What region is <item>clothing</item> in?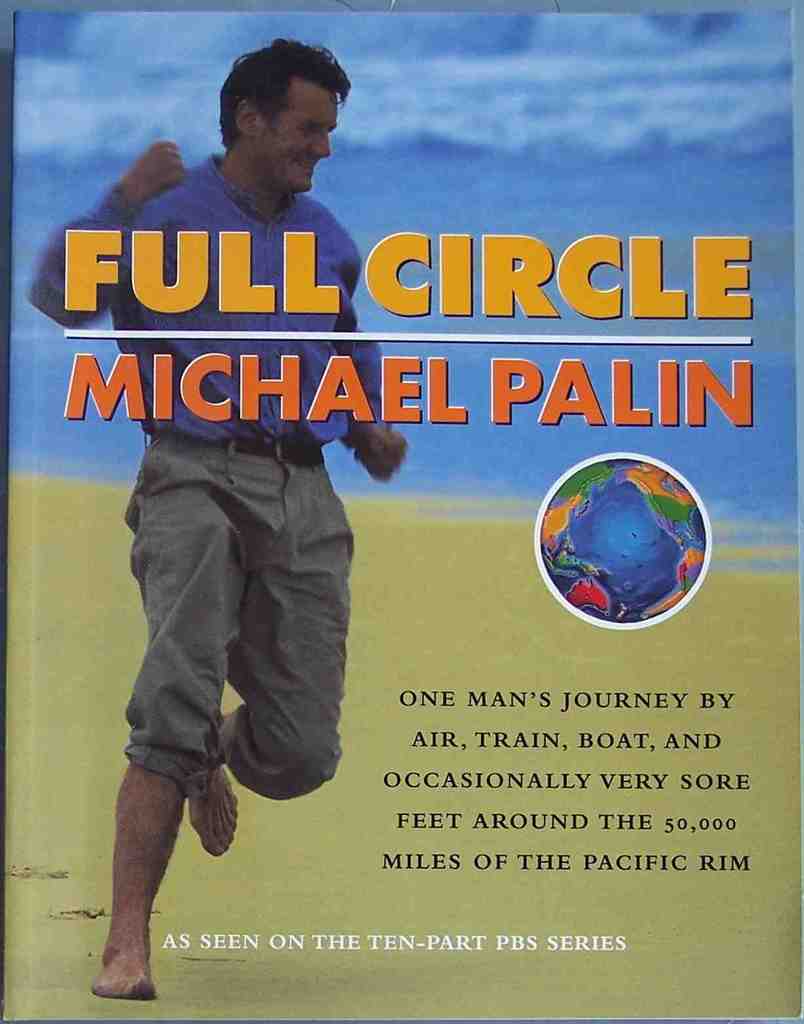
crop(113, 406, 358, 823).
